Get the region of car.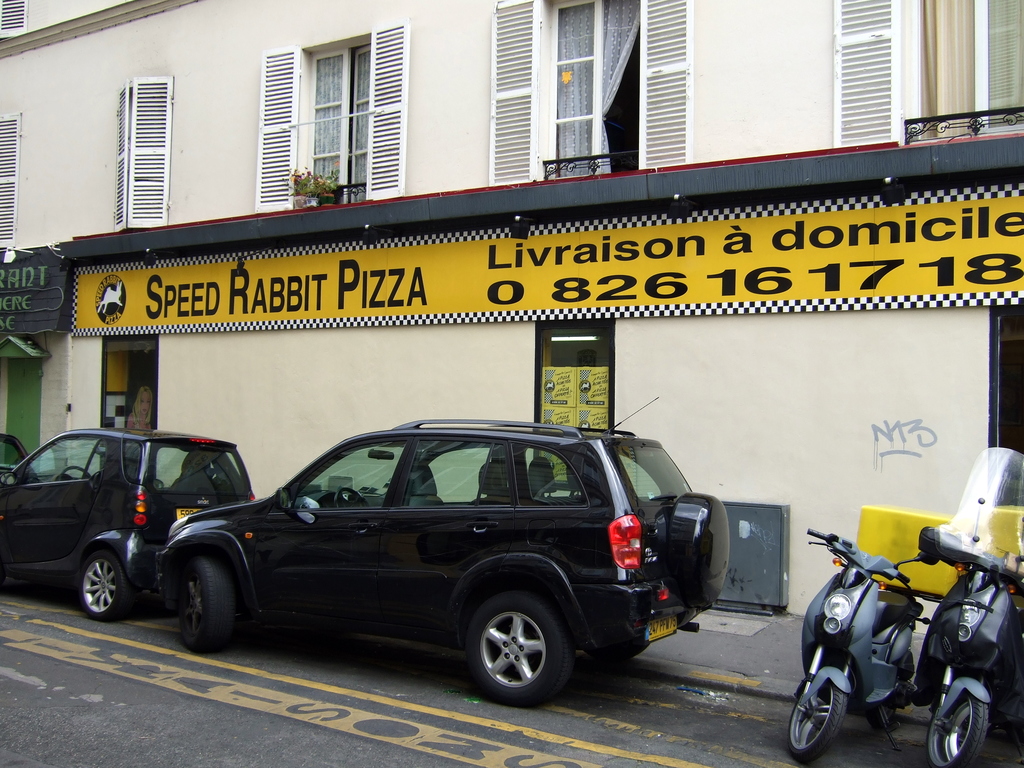
[left=0, top=435, right=33, bottom=481].
